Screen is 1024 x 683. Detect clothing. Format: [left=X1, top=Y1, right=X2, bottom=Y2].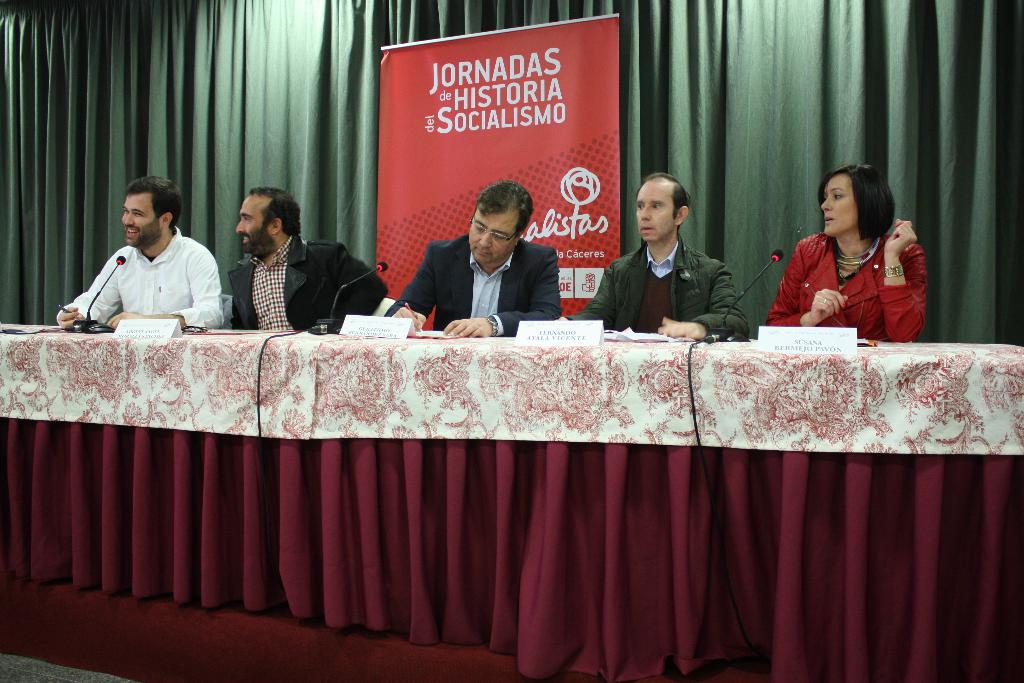
[left=228, top=231, right=423, bottom=342].
